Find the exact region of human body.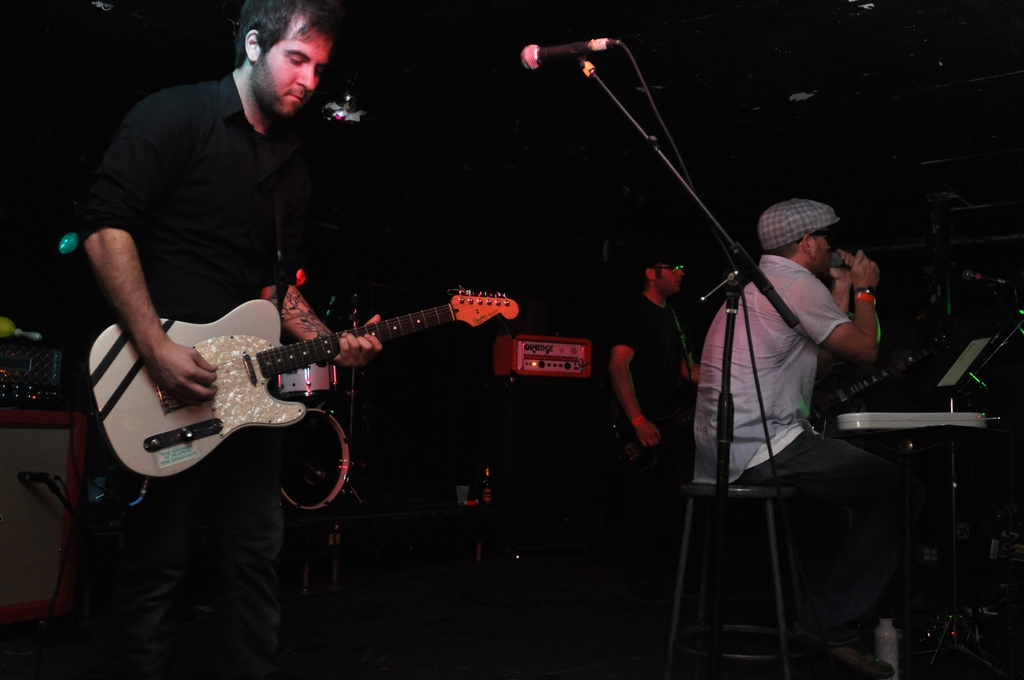
Exact region: left=670, top=152, right=884, bottom=676.
